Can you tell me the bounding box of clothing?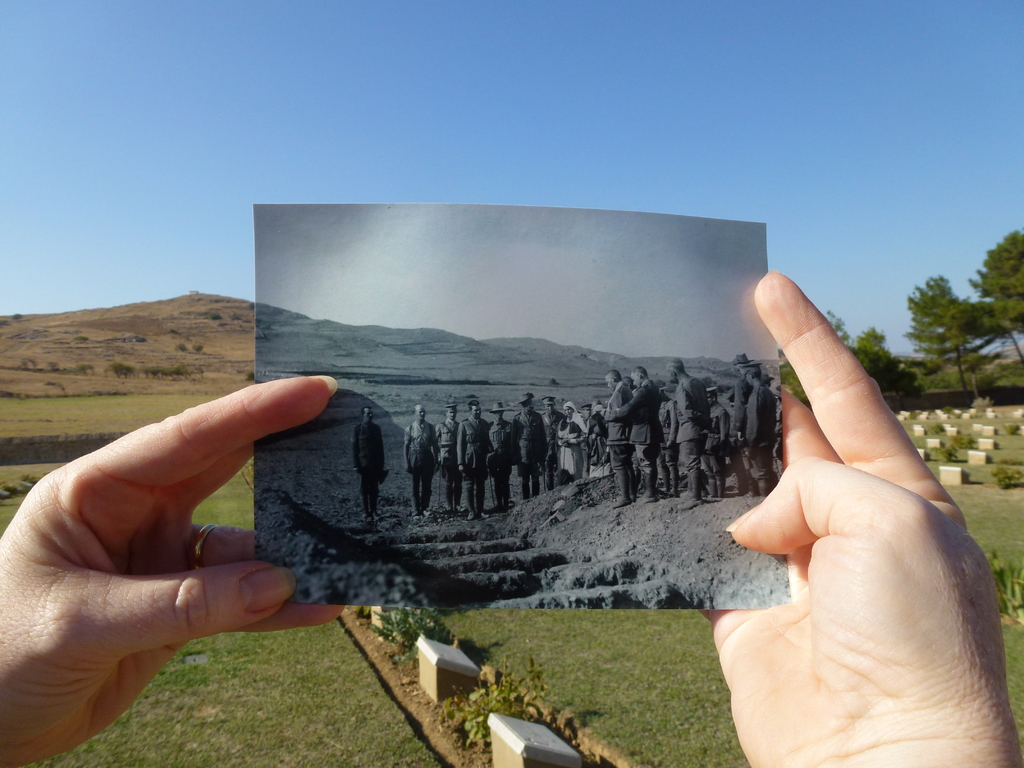
box=[460, 419, 486, 466].
